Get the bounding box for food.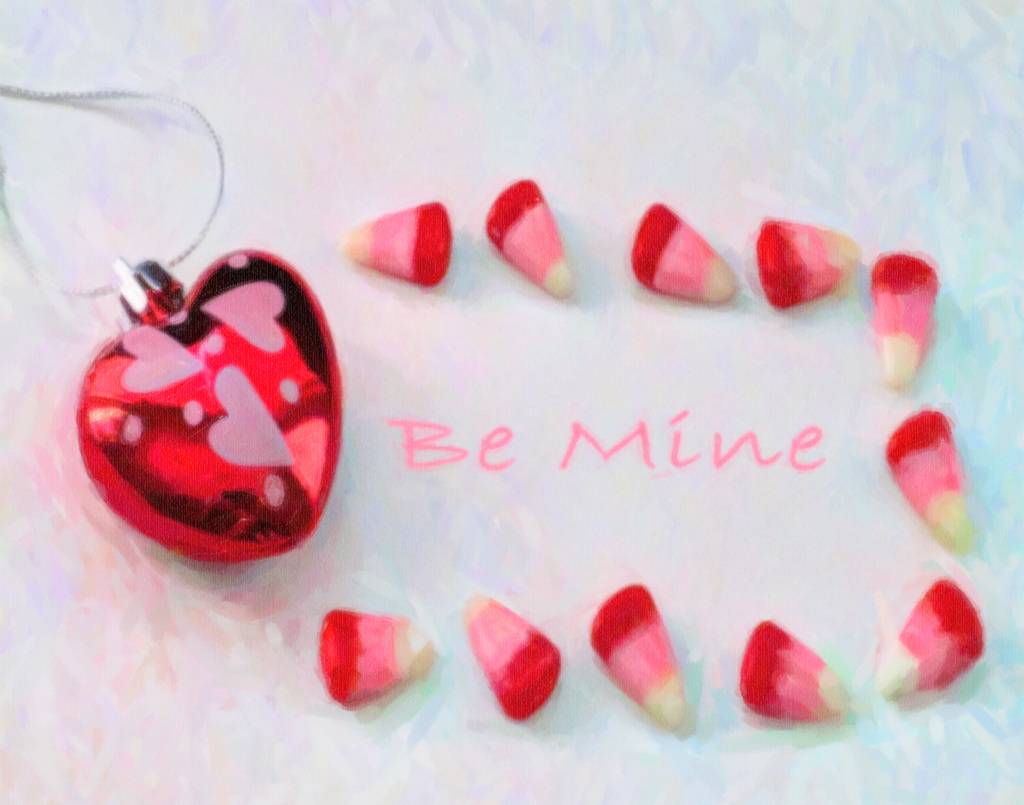
[588,581,694,729].
